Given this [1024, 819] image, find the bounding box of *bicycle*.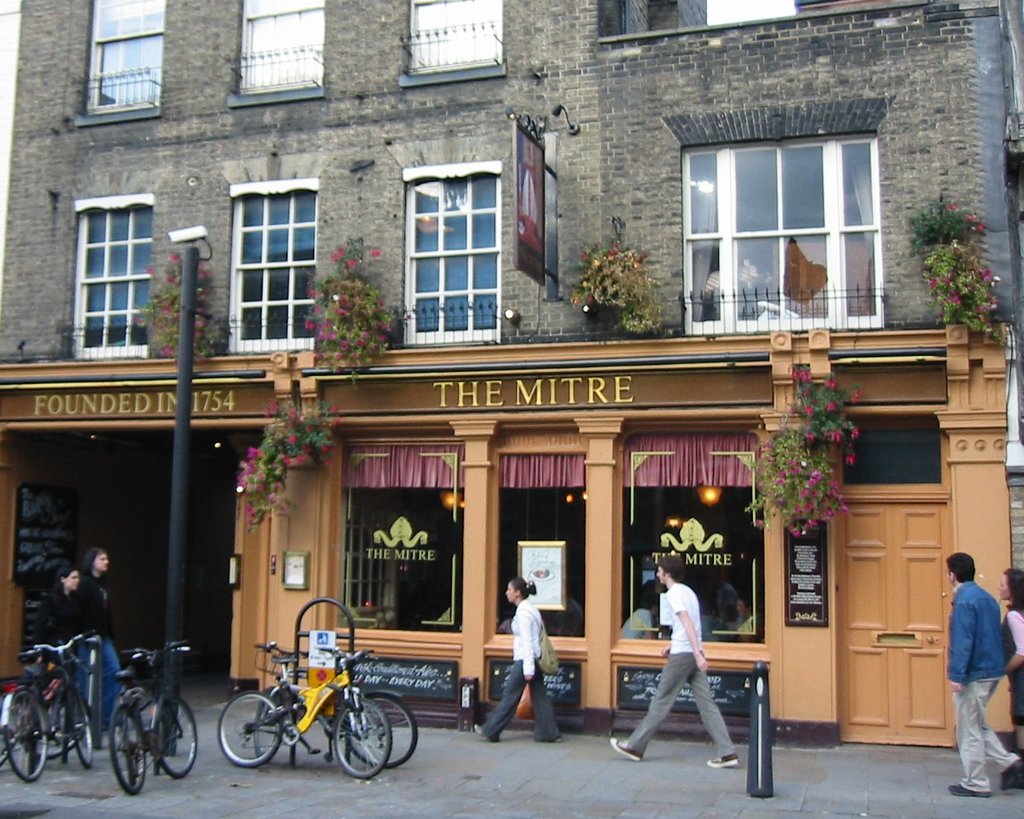
(left=248, top=645, right=419, bottom=766).
